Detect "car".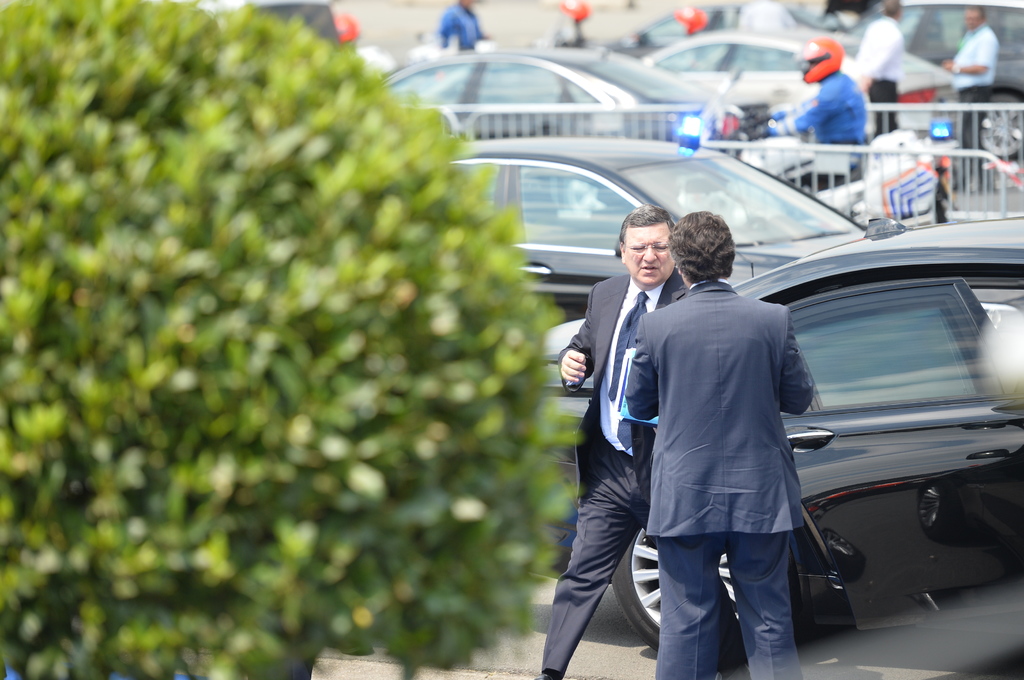
Detected at [456,111,881,325].
